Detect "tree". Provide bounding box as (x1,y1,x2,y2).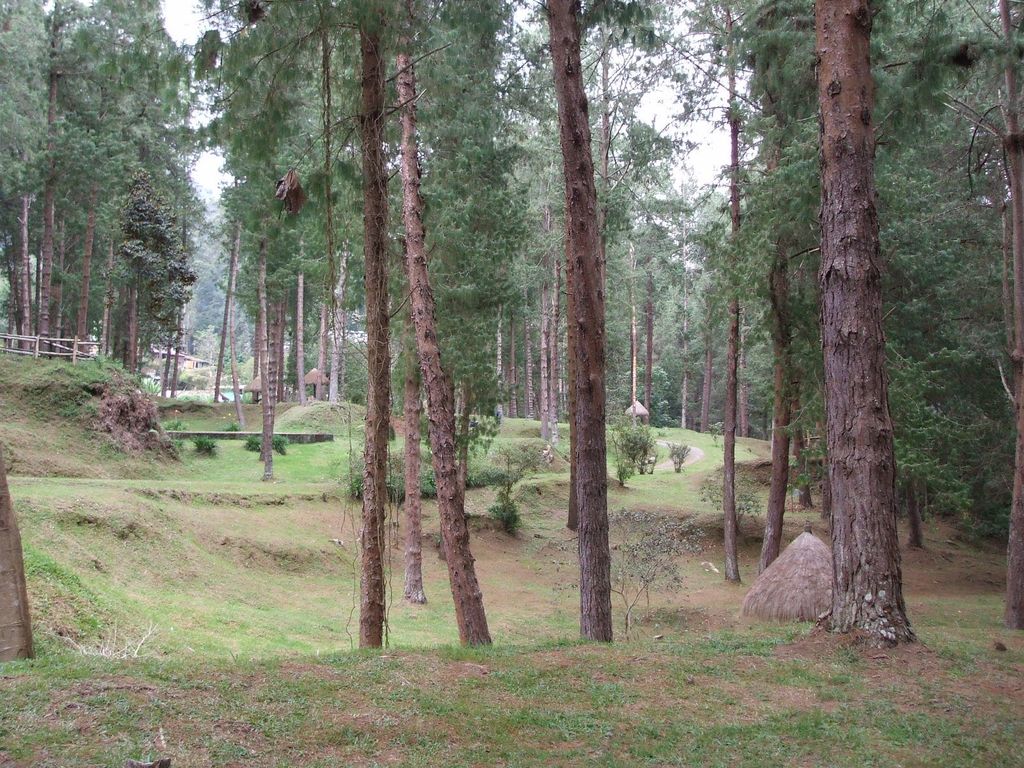
(813,0,915,639).
